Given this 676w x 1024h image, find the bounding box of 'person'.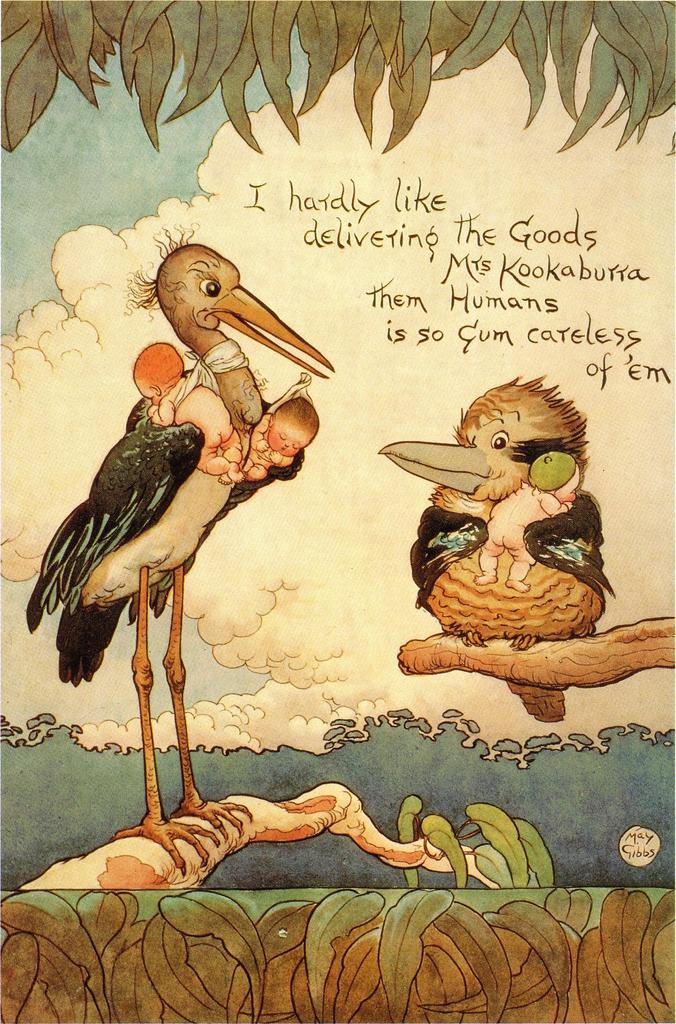
x1=470, y1=451, x2=579, y2=600.
